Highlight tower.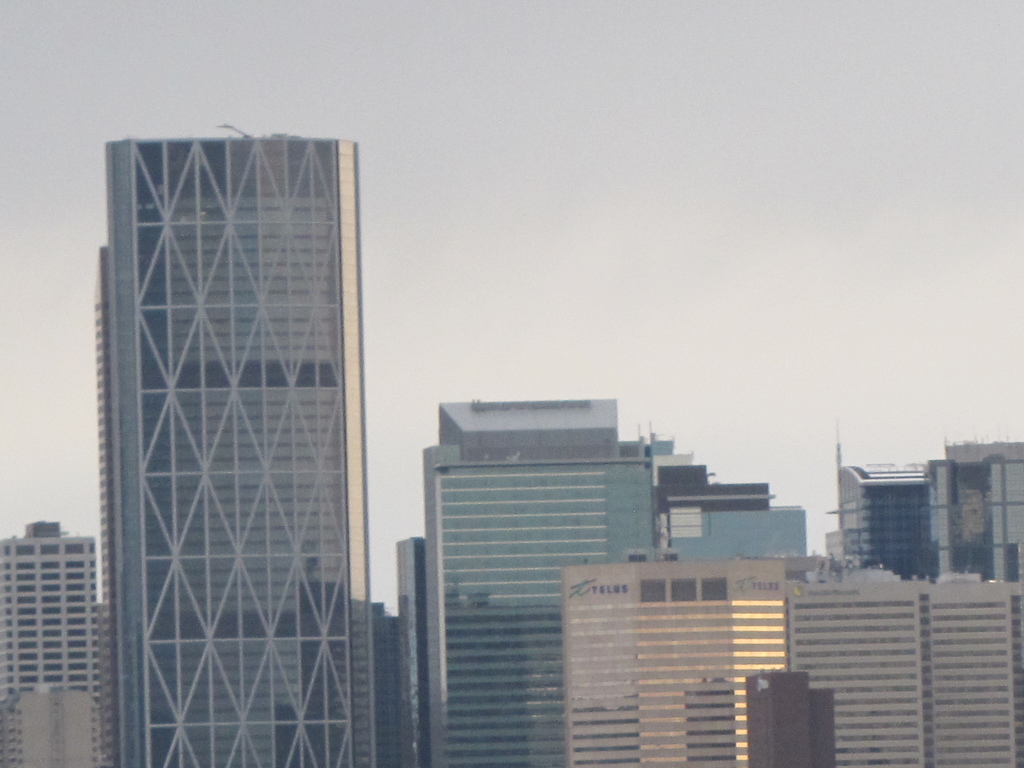
Highlighted region: crop(572, 557, 792, 766).
